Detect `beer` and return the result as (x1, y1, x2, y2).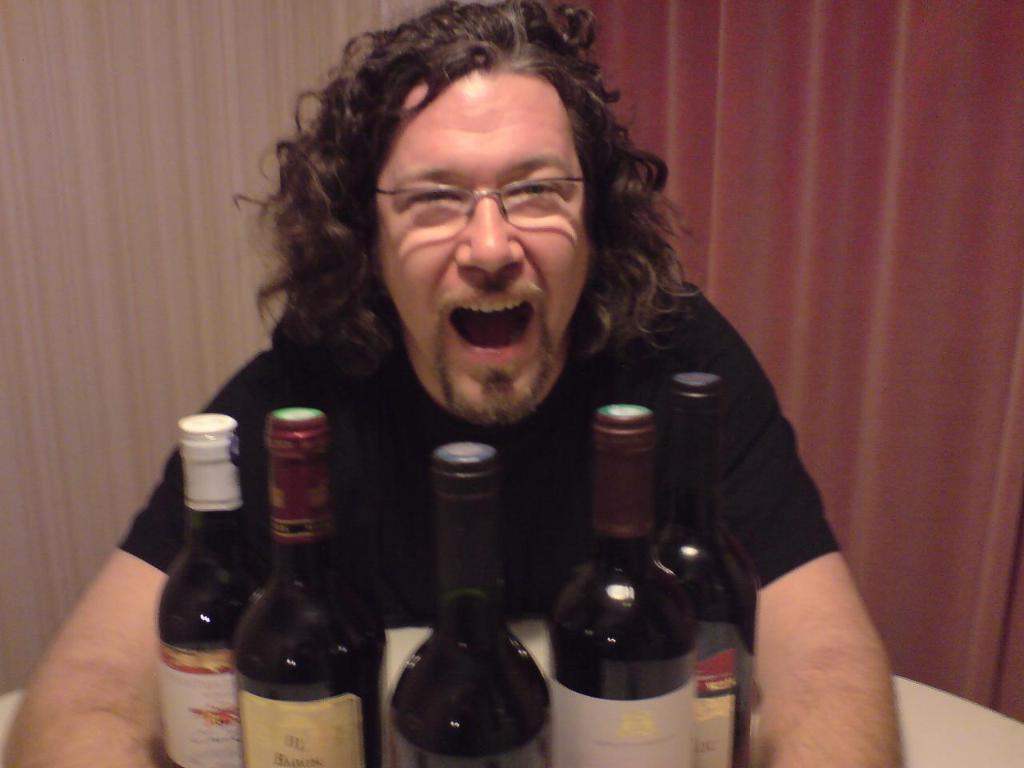
(161, 408, 273, 767).
